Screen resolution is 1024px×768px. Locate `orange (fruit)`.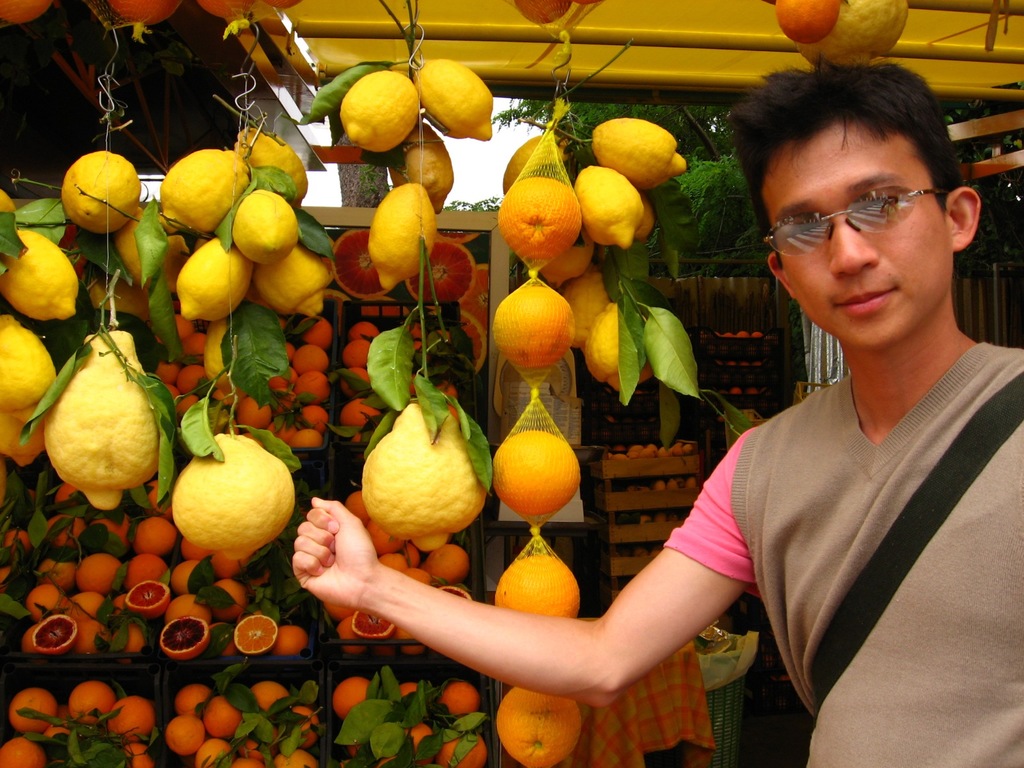
detection(210, 577, 250, 613).
